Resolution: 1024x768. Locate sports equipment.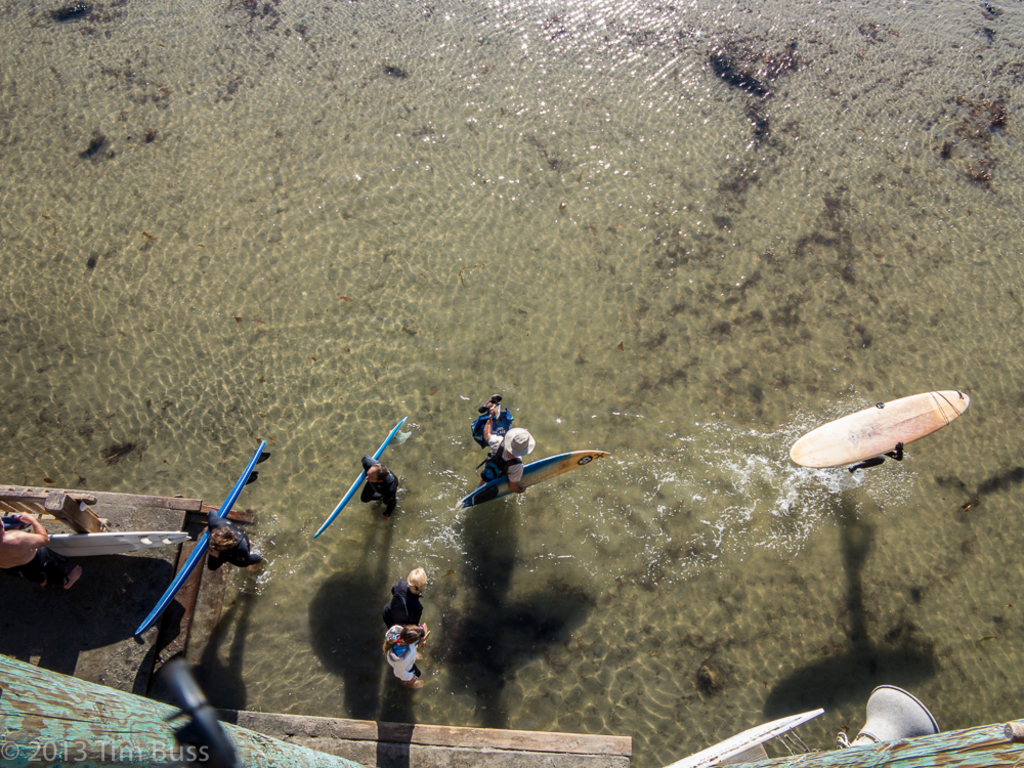
[x1=43, y1=529, x2=191, y2=559].
